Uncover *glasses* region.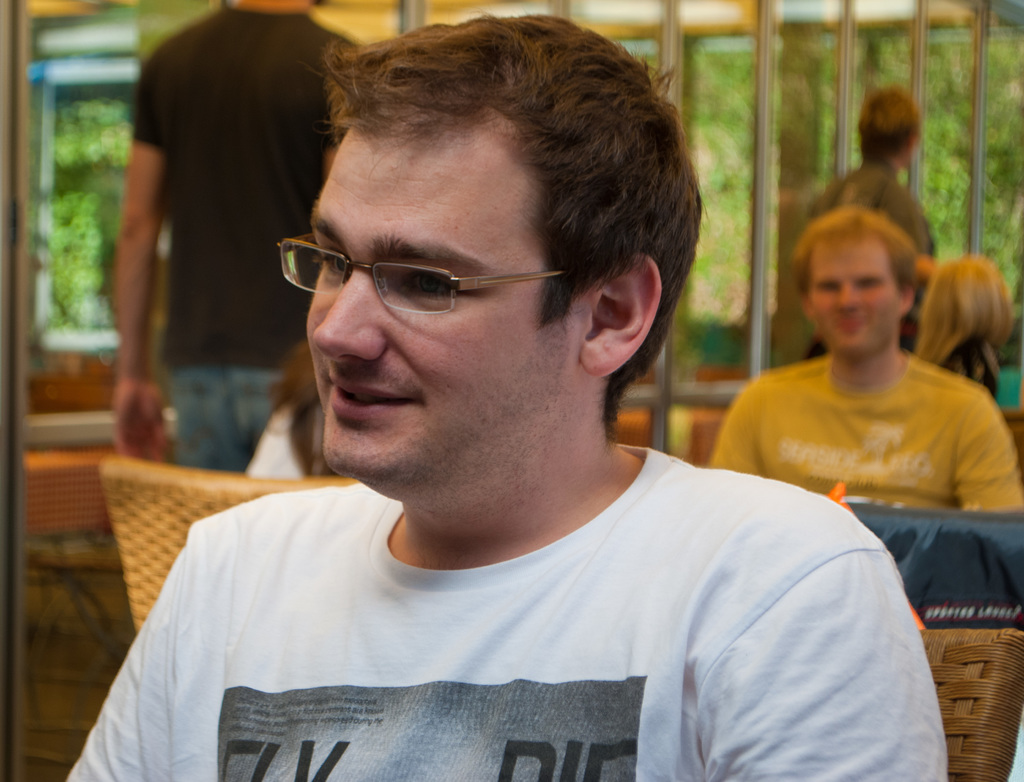
Uncovered: left=276, top=225, right=582, bottom=319.
